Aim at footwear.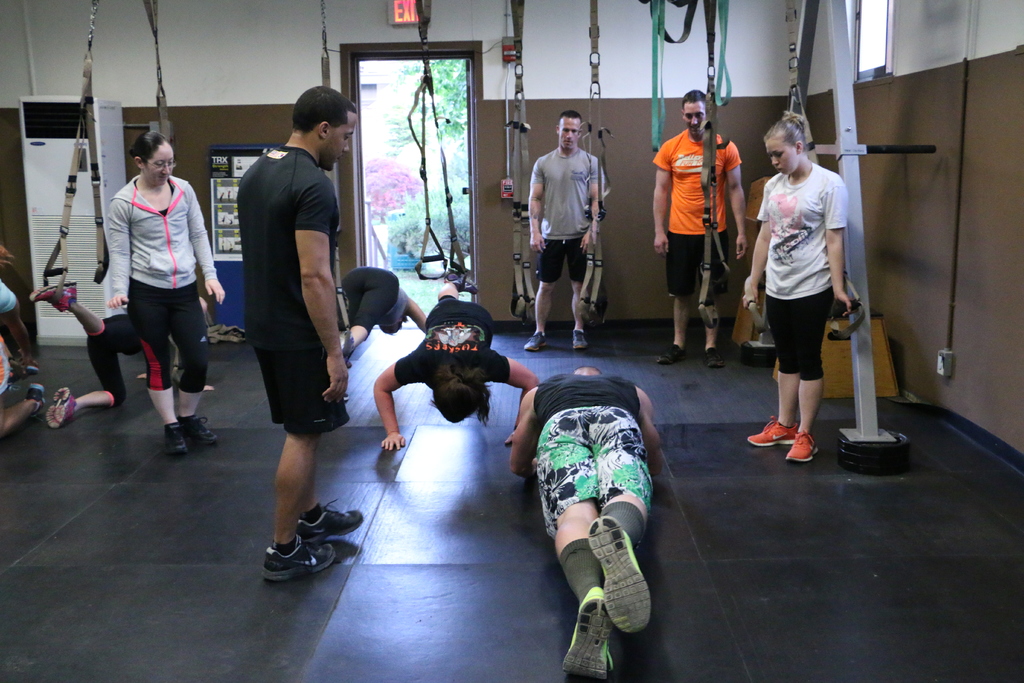
Aimed at x1=558 y1=586 x2=618 y2=682.
